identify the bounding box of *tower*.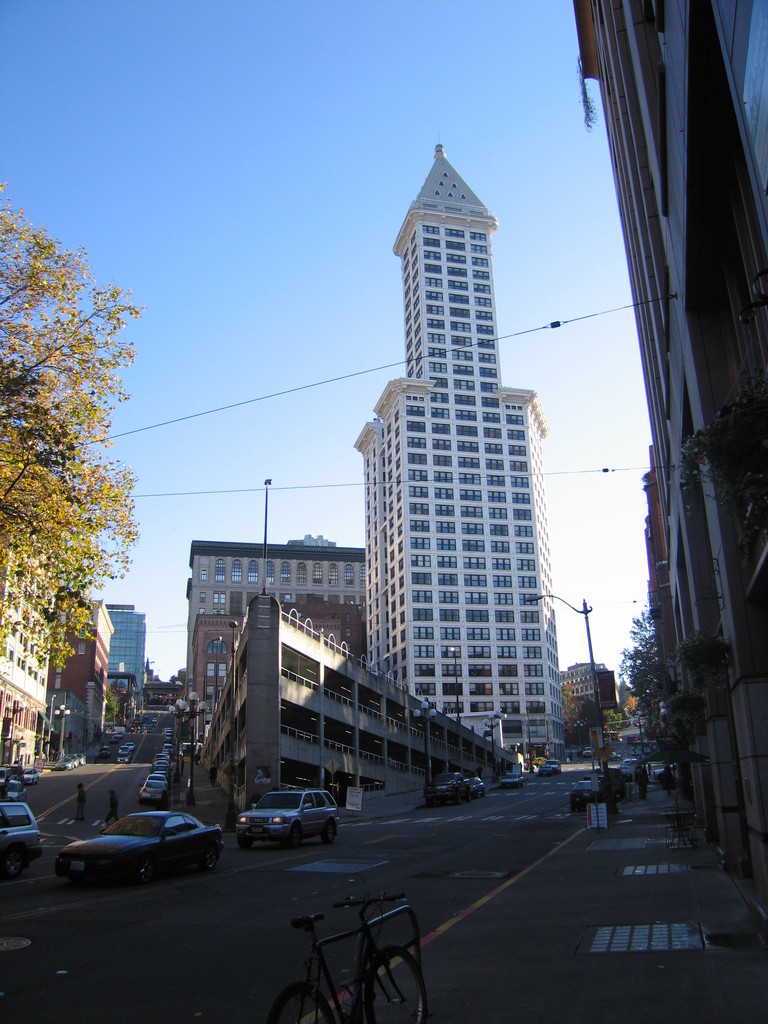
region(182, 531, 366, 751).
